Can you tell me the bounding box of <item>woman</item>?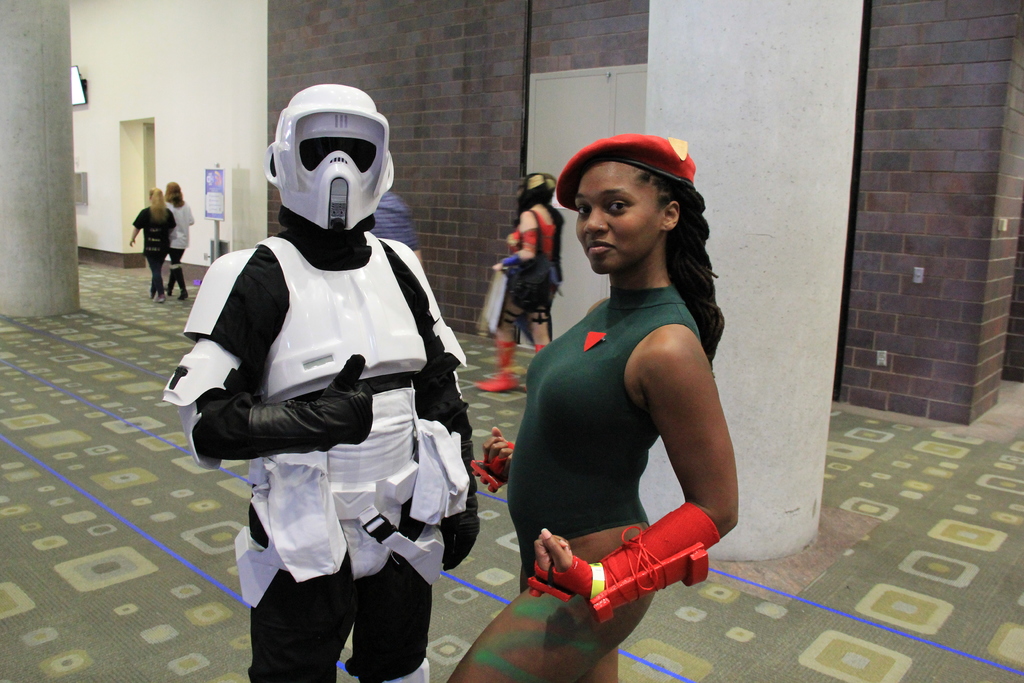
[165,178,195,298].
